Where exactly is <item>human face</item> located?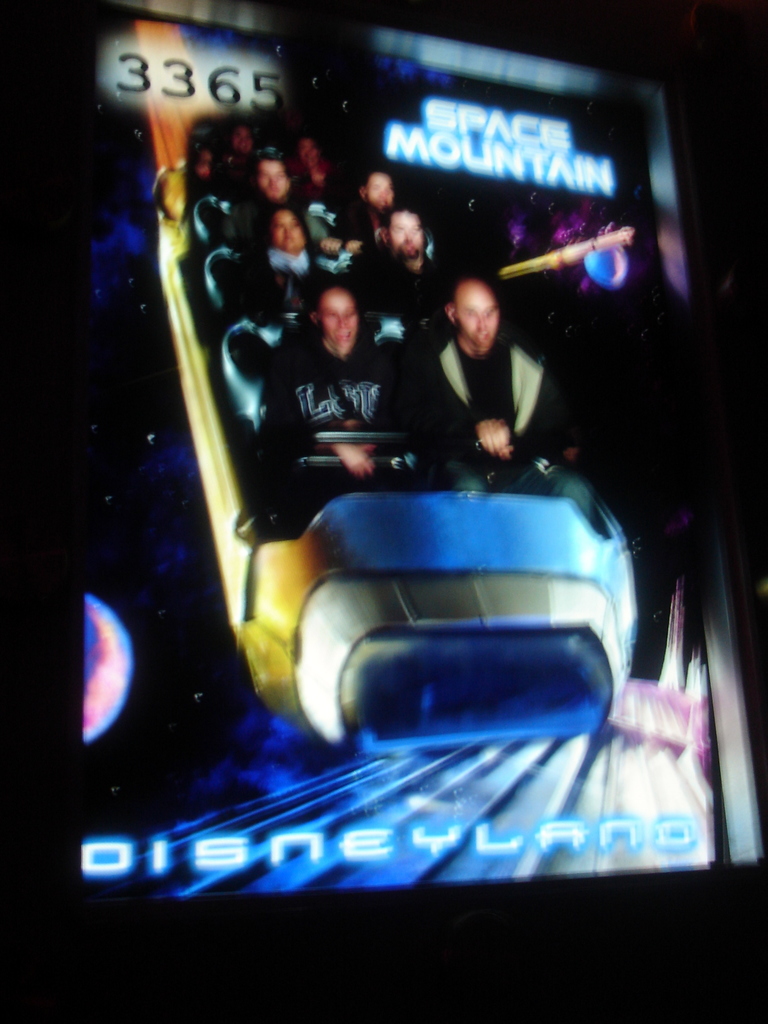
Its bounding box is {"x1": 367, "y1": 173, "x2": 397, "y2": 209}.
